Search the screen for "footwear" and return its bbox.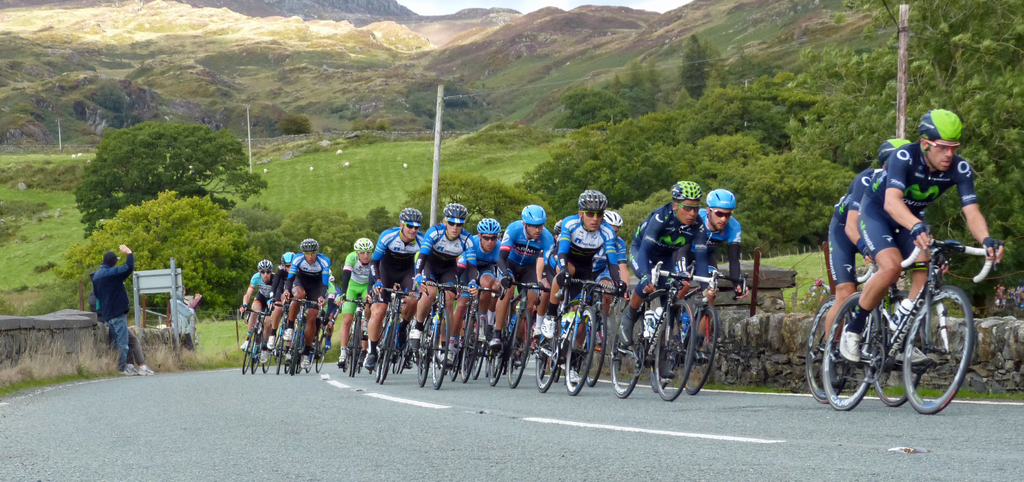
Found: [left=268, top=334, right=278, bottom=353].
